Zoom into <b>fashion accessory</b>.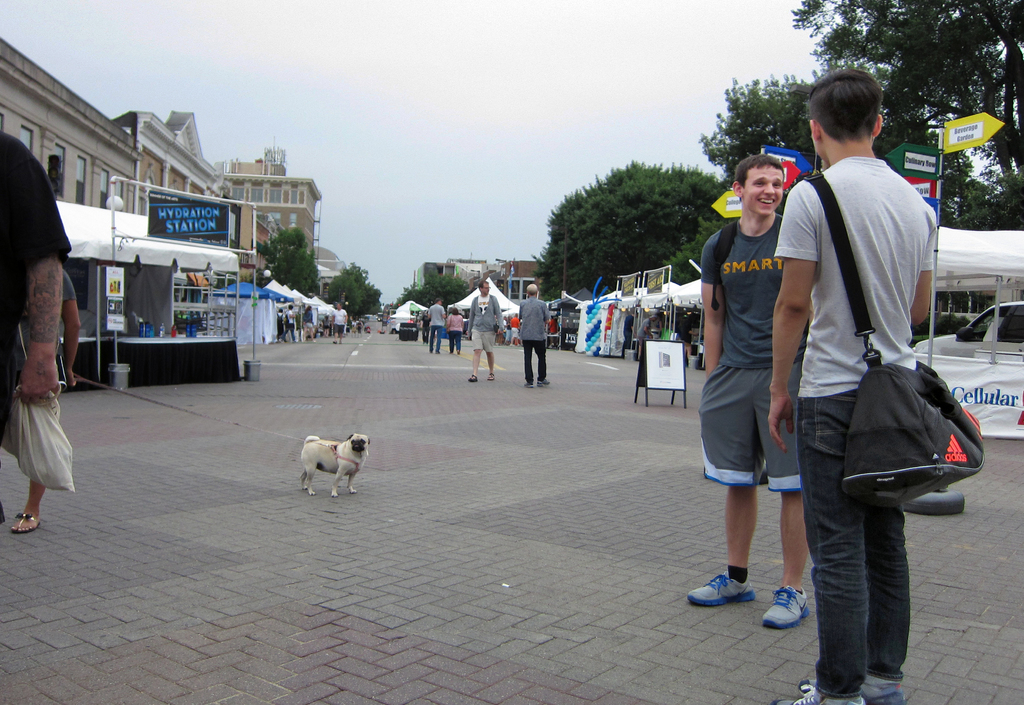
Zoom target: 486, 372, 495, 382.
